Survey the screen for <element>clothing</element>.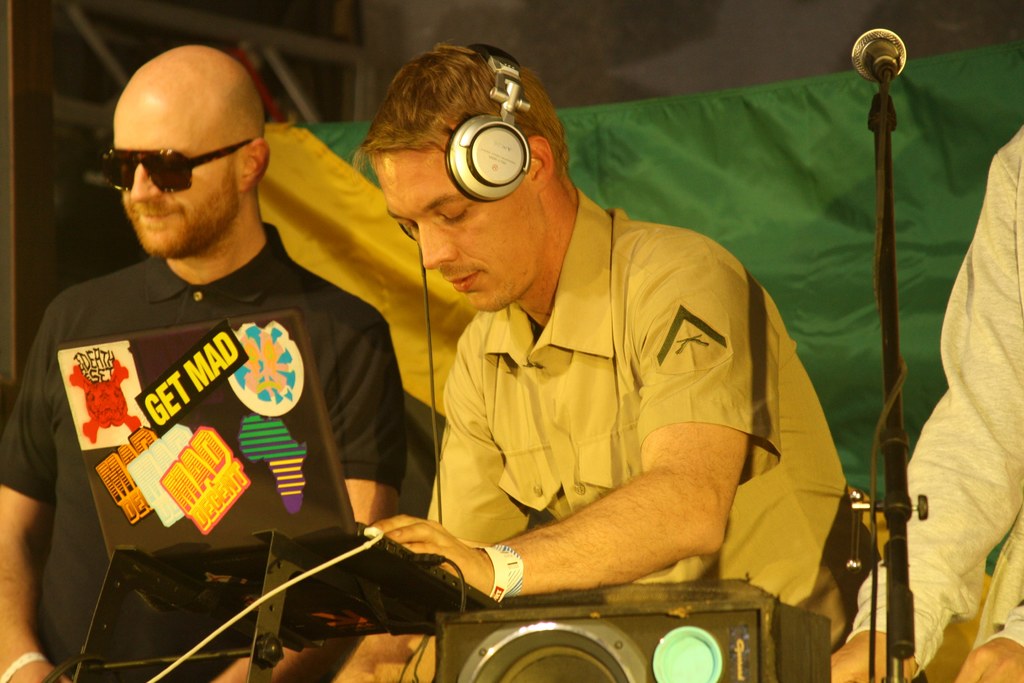
Survey found: 869:134:1023:659.
